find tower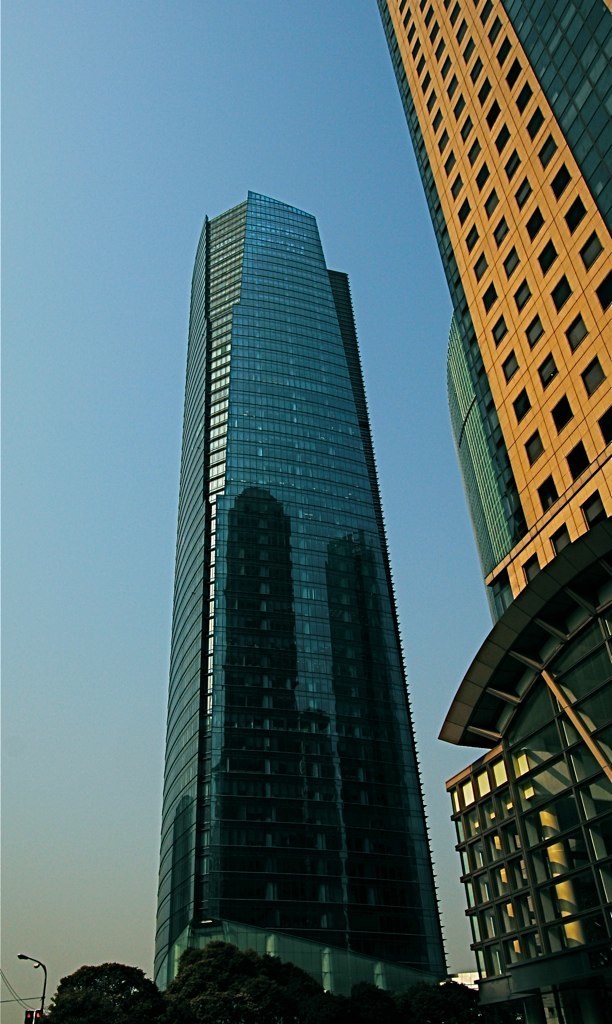
left=378, top=0, right=611, bottom=599
